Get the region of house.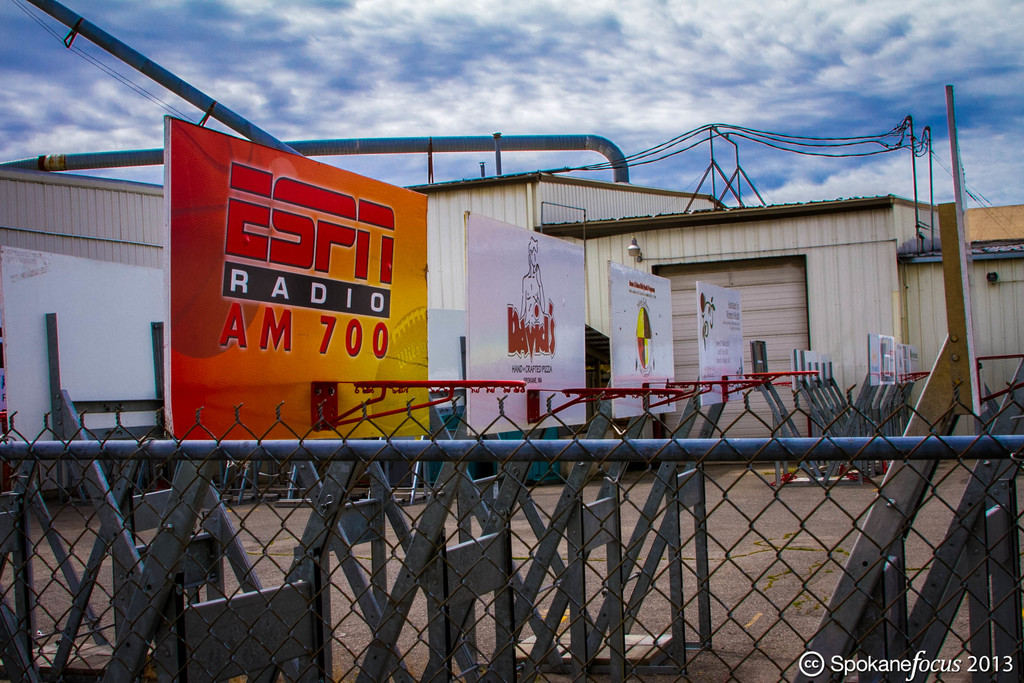
x1=0, y1=172, x2=186, y2=512.
